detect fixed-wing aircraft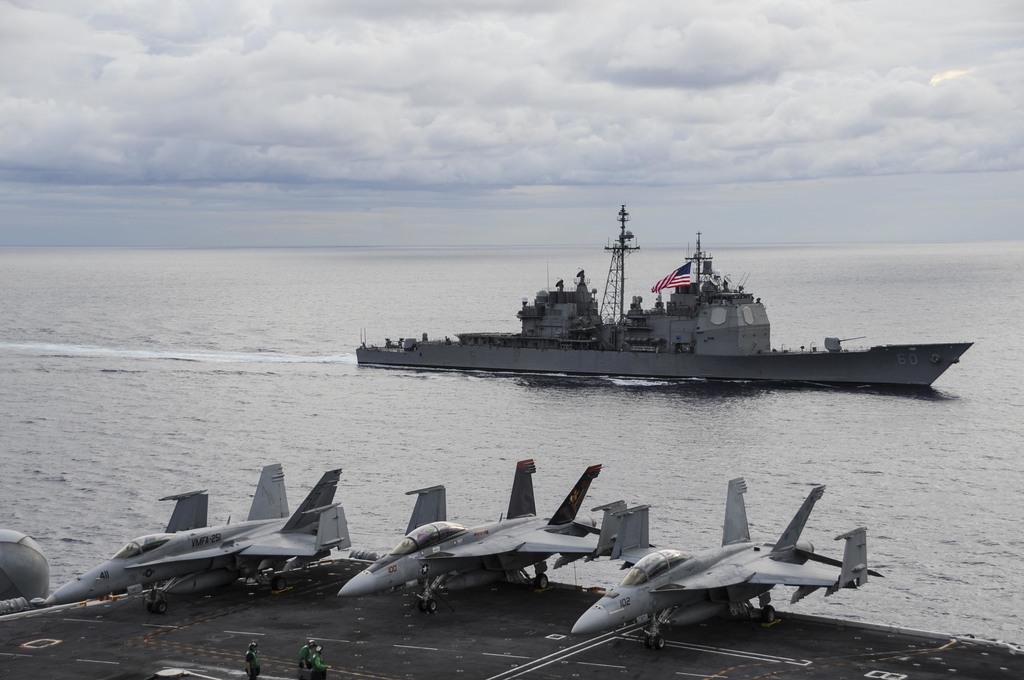
box=[572, 475, 884, 650]
